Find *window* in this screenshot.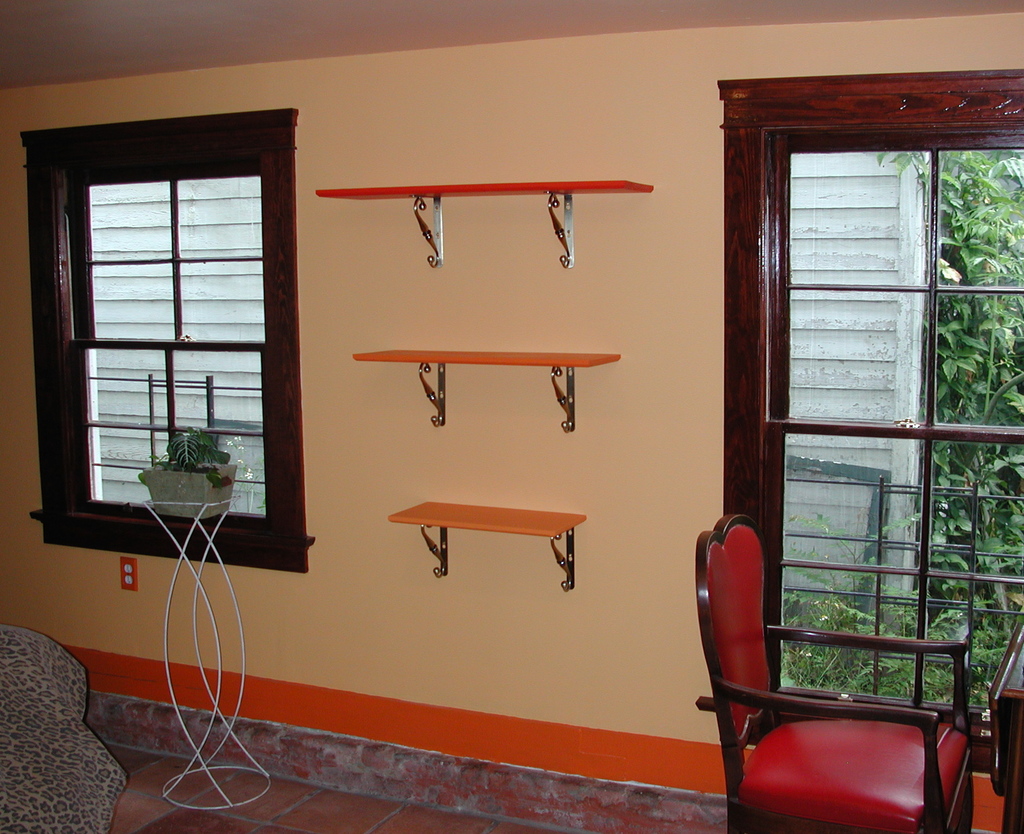
The bounding box for *window* is (x1=711, y1=73, x2=1023, y2=732).
